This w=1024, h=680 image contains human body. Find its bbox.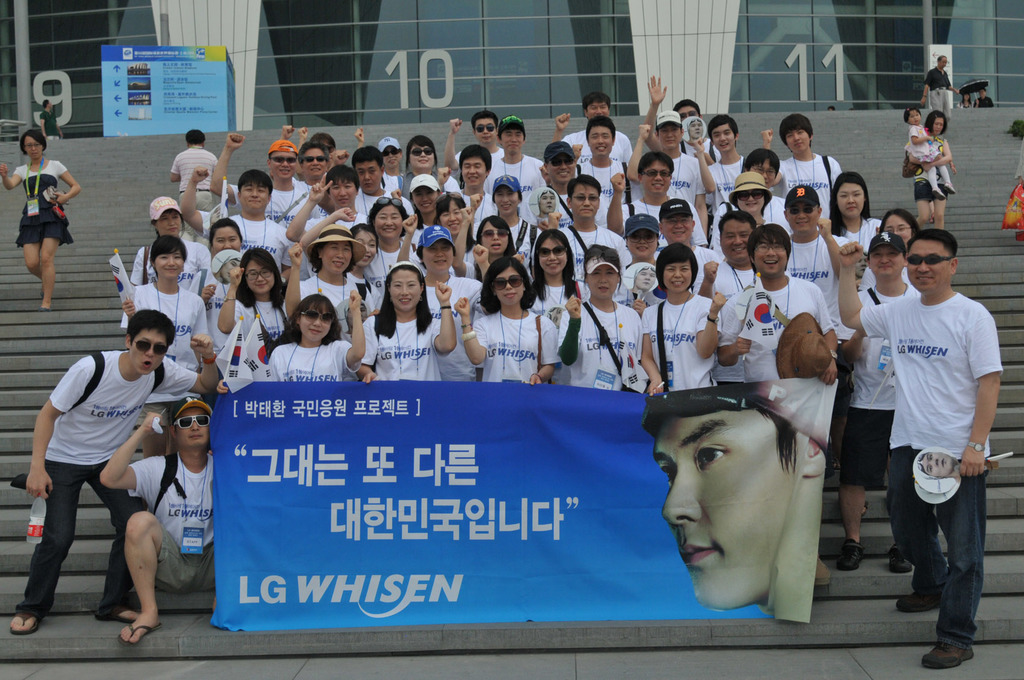
x1=0, y1=119, x2=84, y2=302.
